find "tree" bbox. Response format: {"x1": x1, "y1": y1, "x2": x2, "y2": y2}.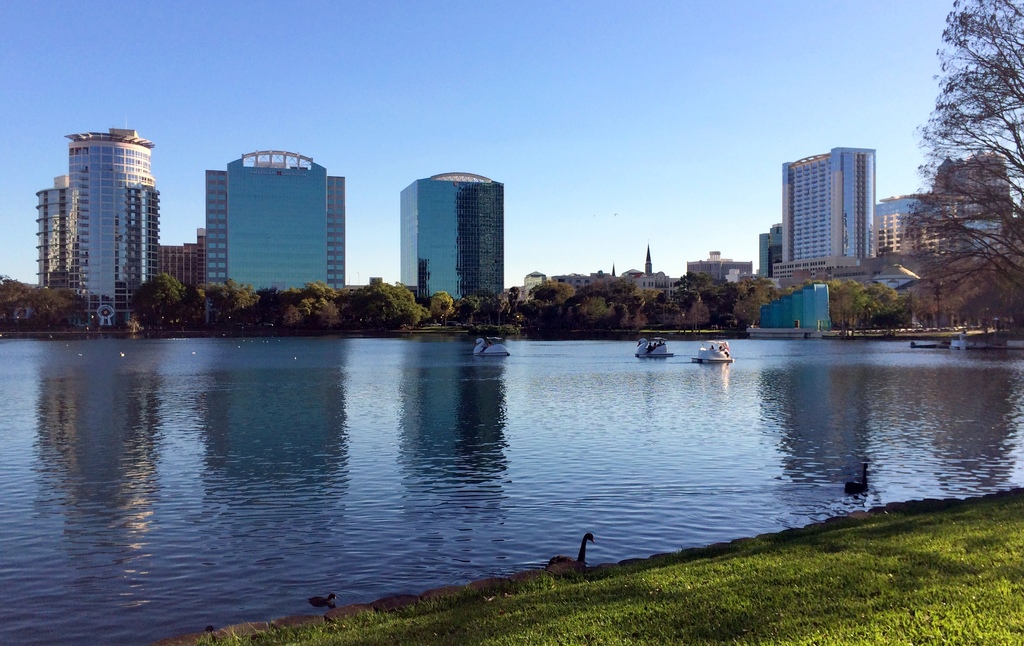
{"x1": 529, "y1": 280, "x2": 573, "y2": 305}.
